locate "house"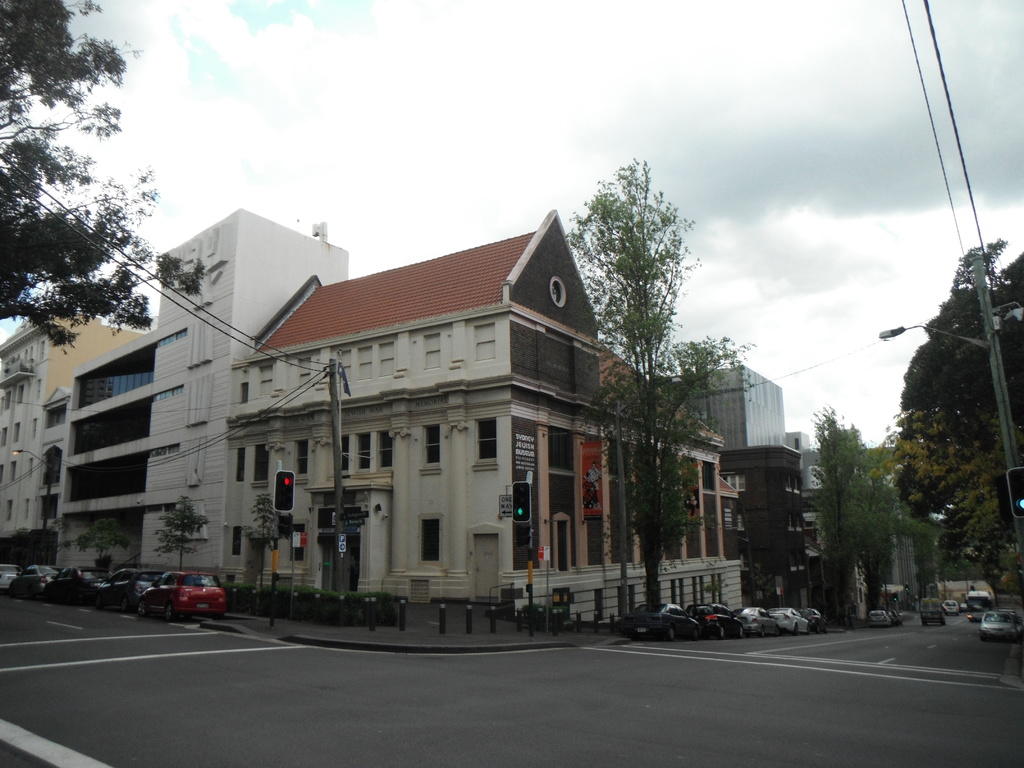
722/447/847/630
